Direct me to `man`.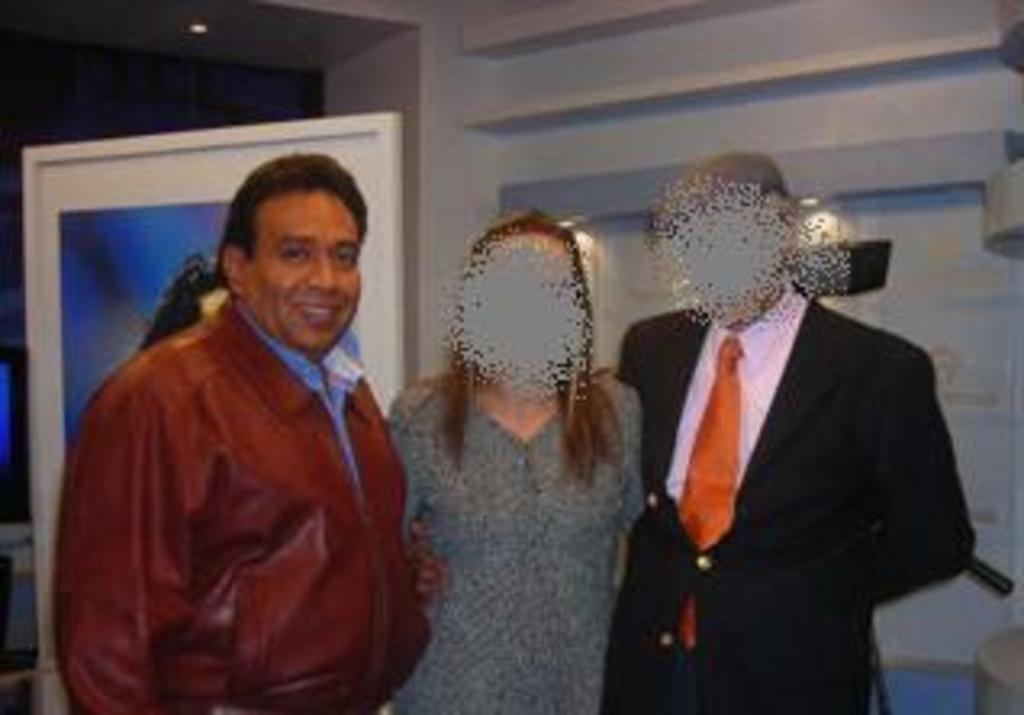
Direction: [45,148,441,712].
